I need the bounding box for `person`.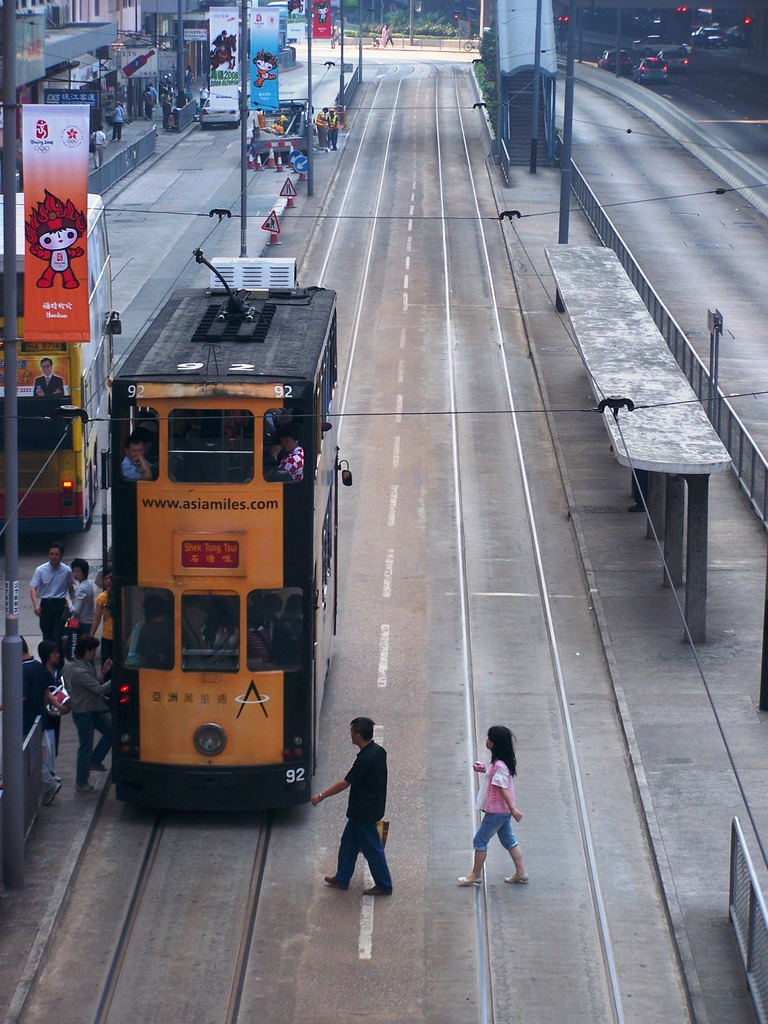
Here it is: box=[117, 435, 156, 480].
